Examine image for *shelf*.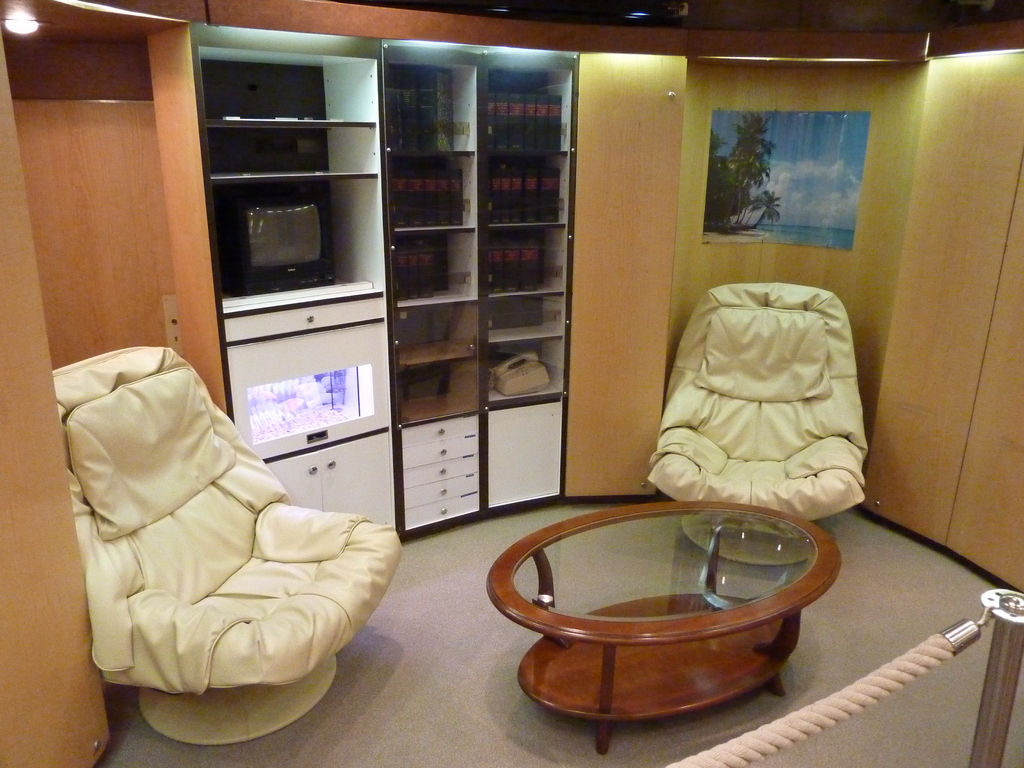
Examination result: box=[382, 227, 483, 309].
